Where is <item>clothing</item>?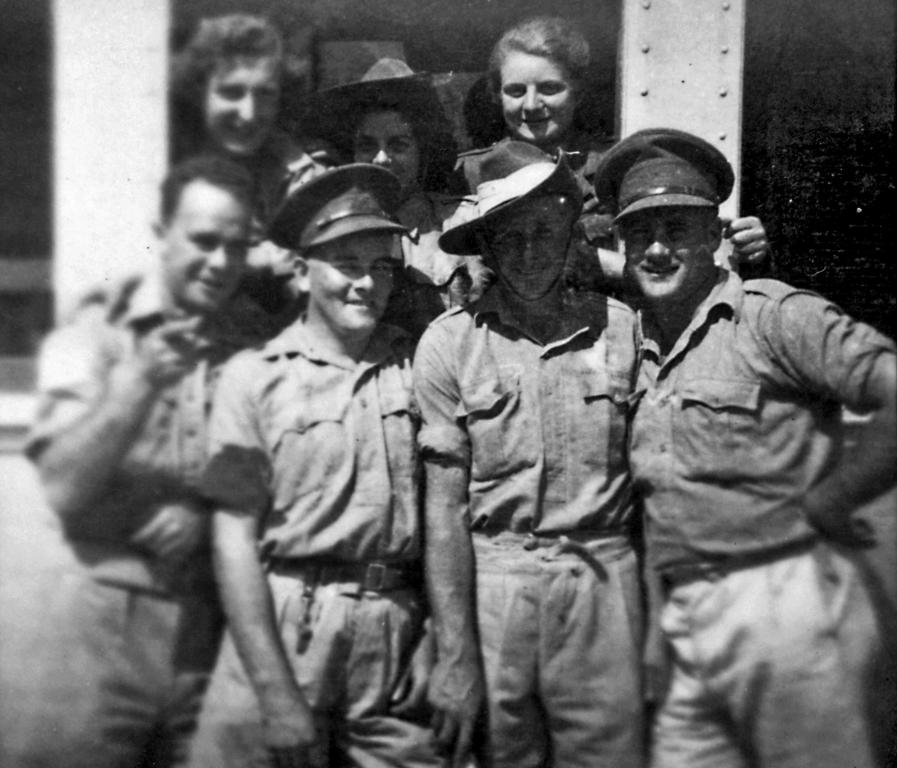
[576,184,891,767].
